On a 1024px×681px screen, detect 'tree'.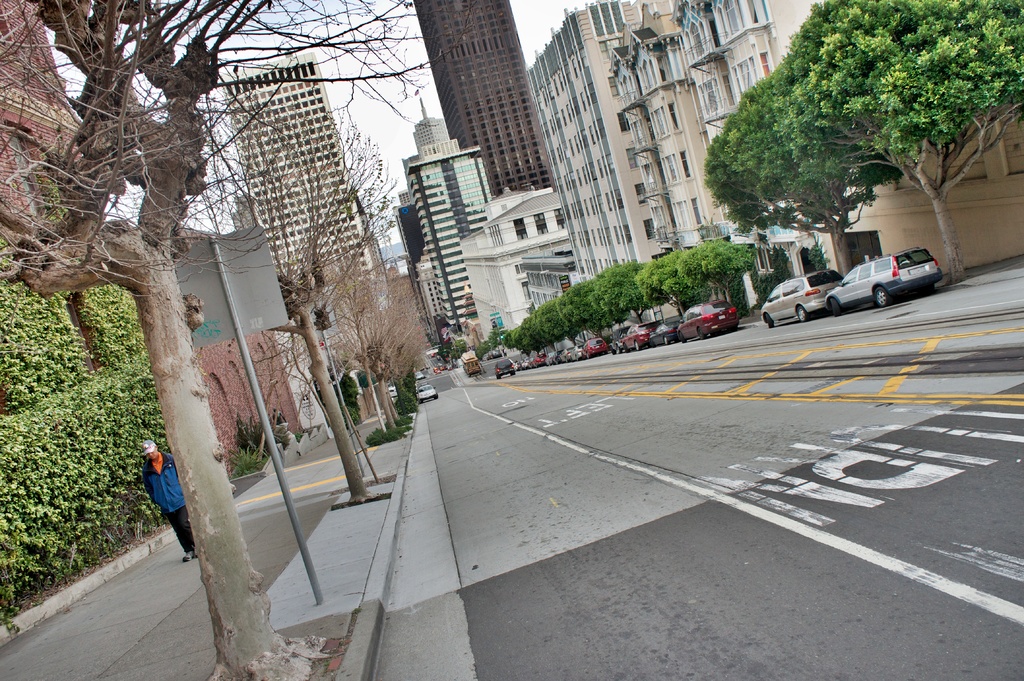
<region>669, 0, 1023, 248</region>.
